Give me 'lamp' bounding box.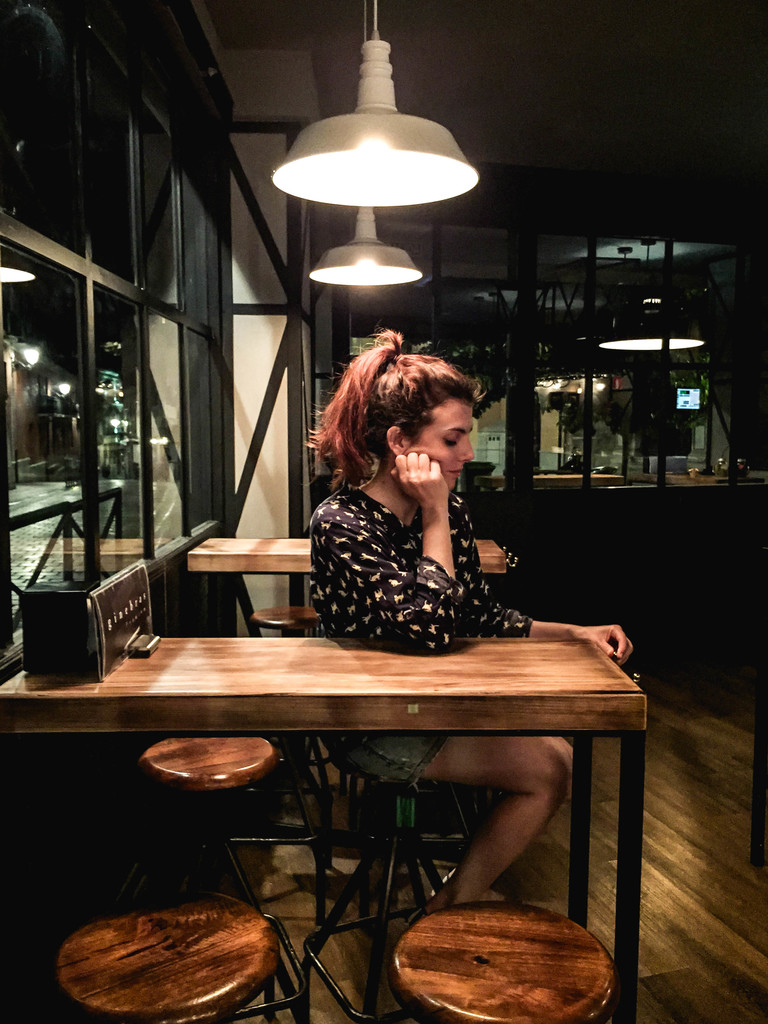
[left=307, top=0, right=422, bottom=286].
